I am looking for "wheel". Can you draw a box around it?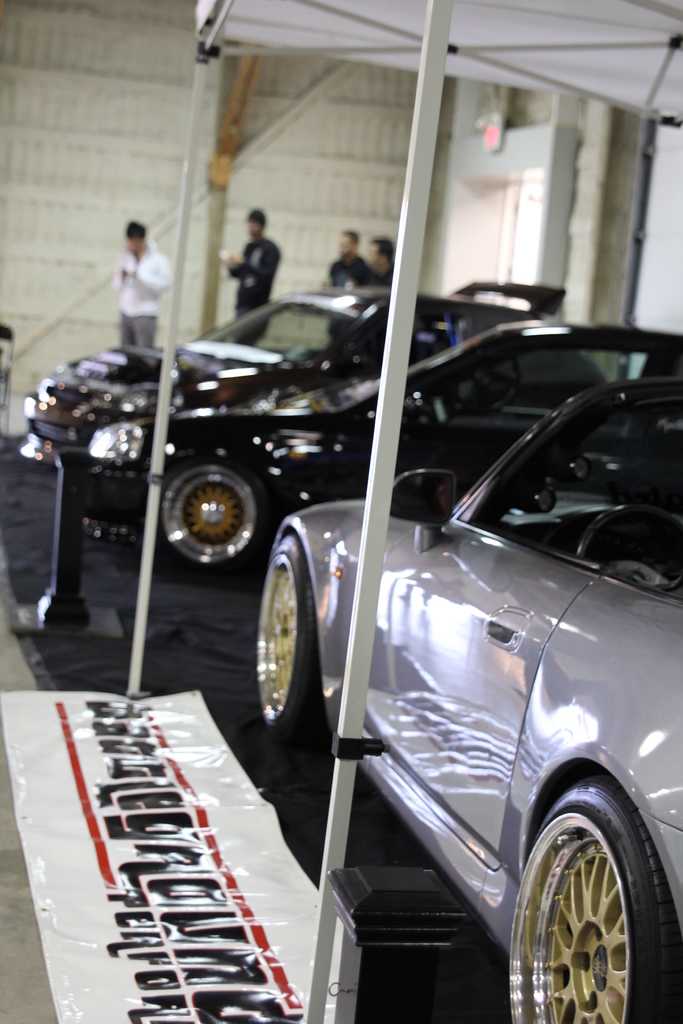
Sure, the bounding box is (left=258, top=536, right=322, bottom=735).
